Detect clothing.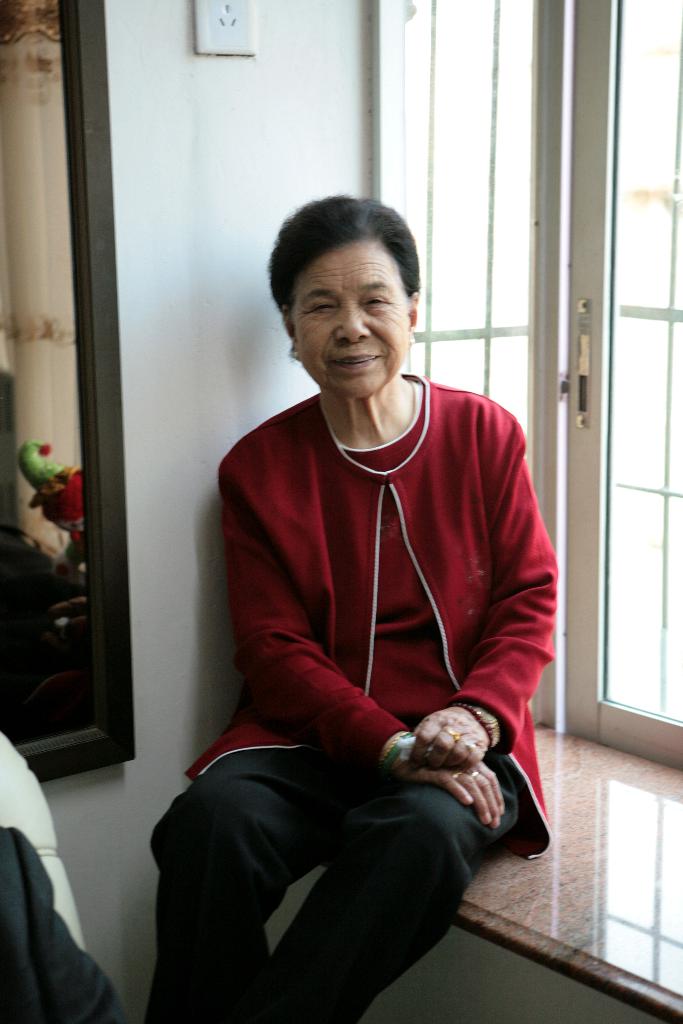
Detected at select_region(200, 348, 557, 937).
